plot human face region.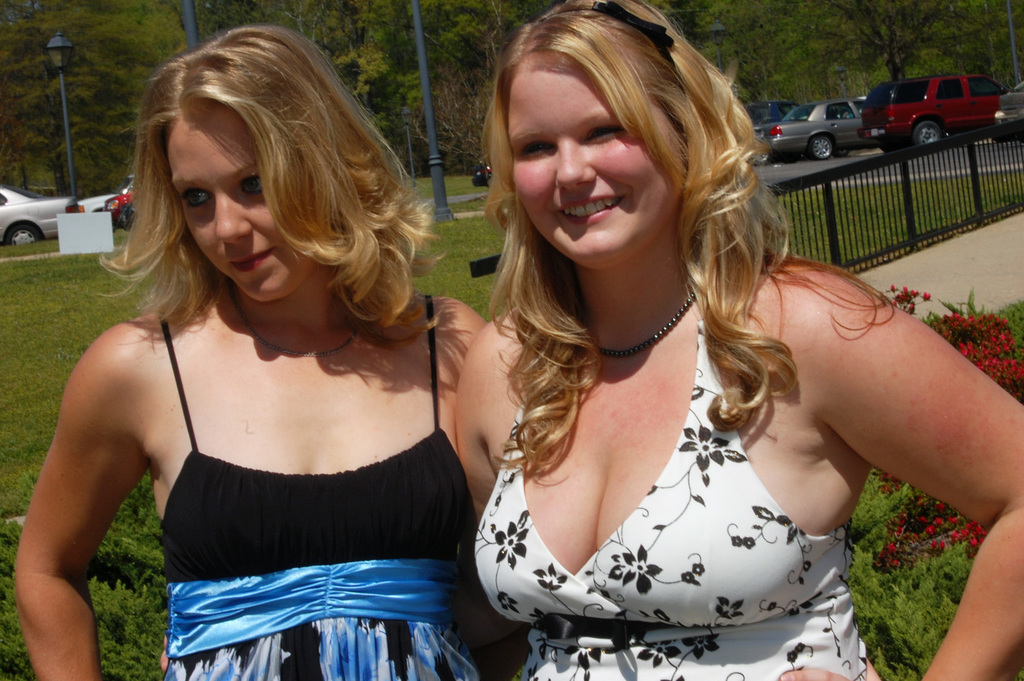
Plotted at bbox=[161, 100, 308, 308].
